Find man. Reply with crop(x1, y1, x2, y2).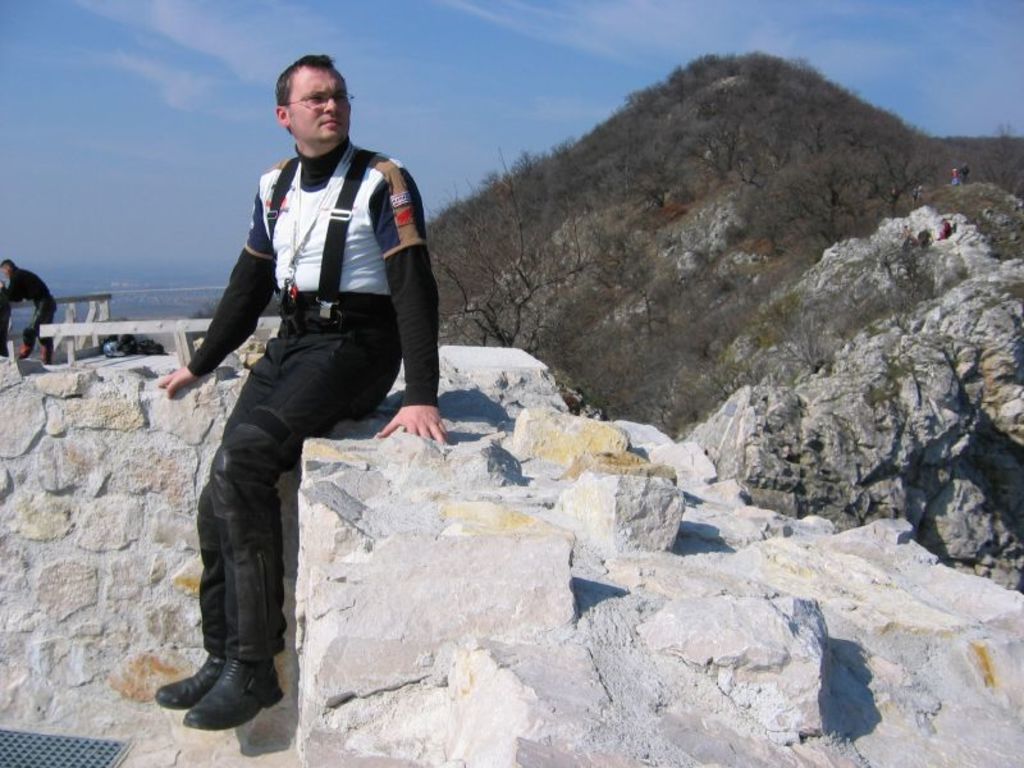
crop(170, 0, 435, 749).
